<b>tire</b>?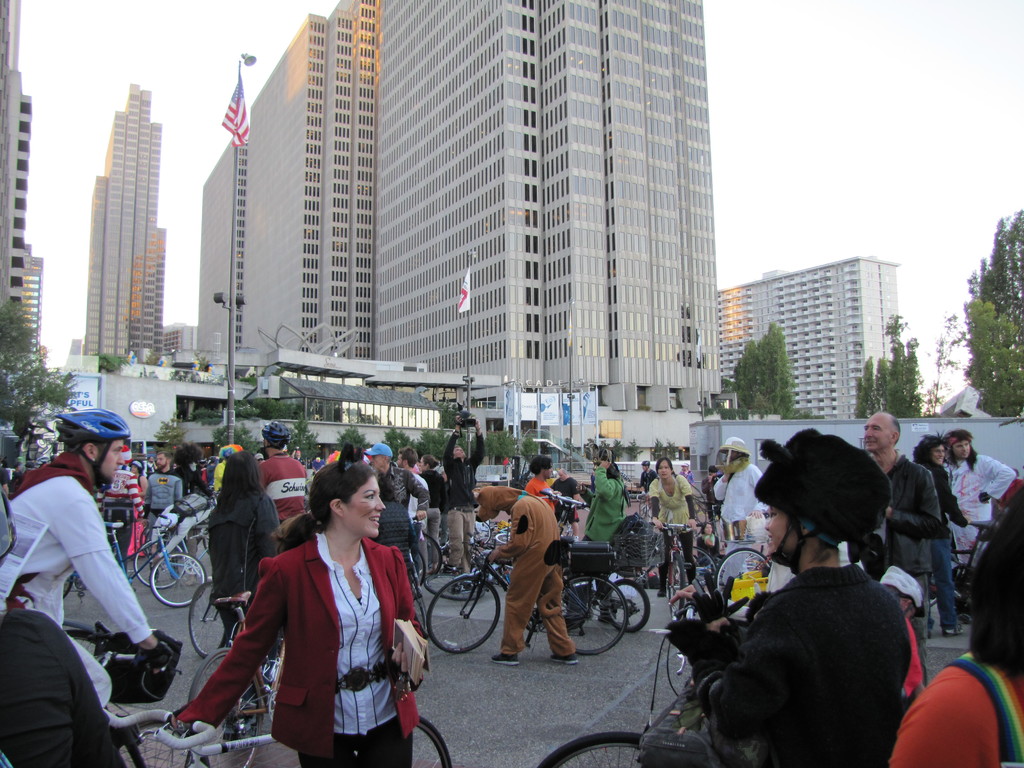
box=[60, 579, 76, 597]
